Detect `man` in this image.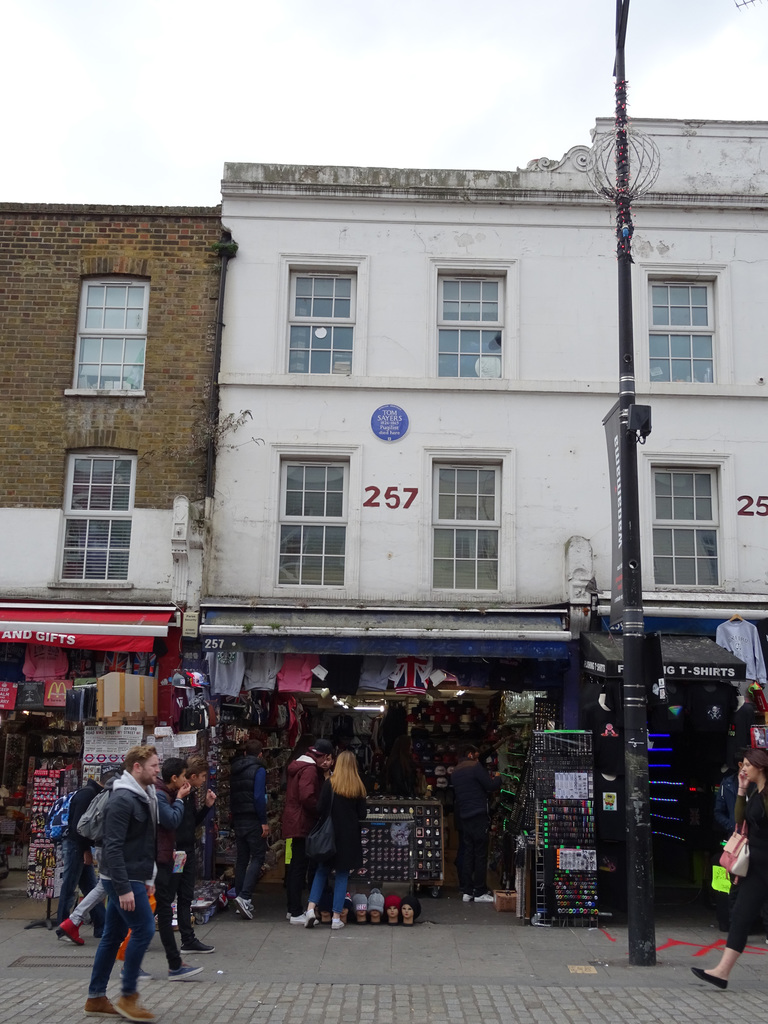
Detection: <region>228, 737, 270, 919</region>.
